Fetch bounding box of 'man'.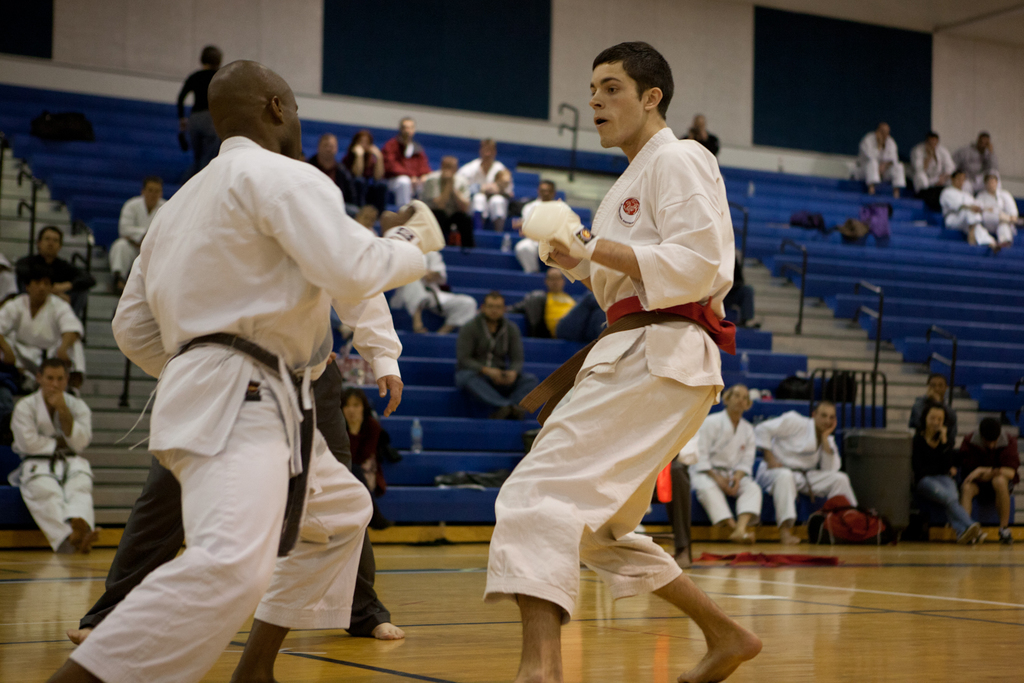
Bbox: l=959, t=131, r=1001, b=172.
